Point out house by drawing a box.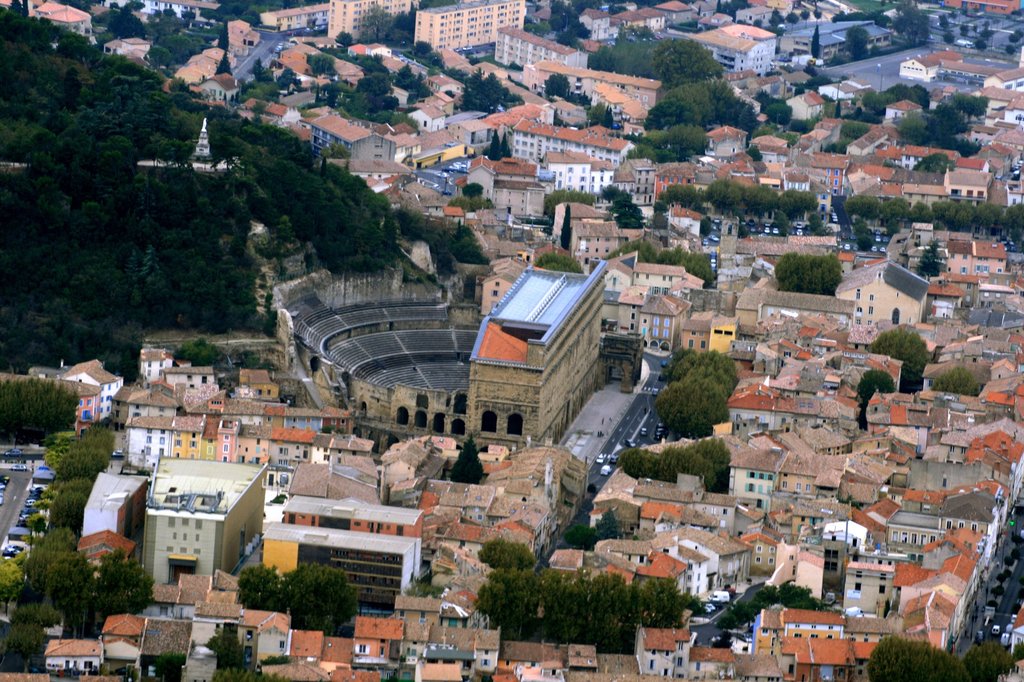
(x1=515, y1=660, x2=577, y2=681).
